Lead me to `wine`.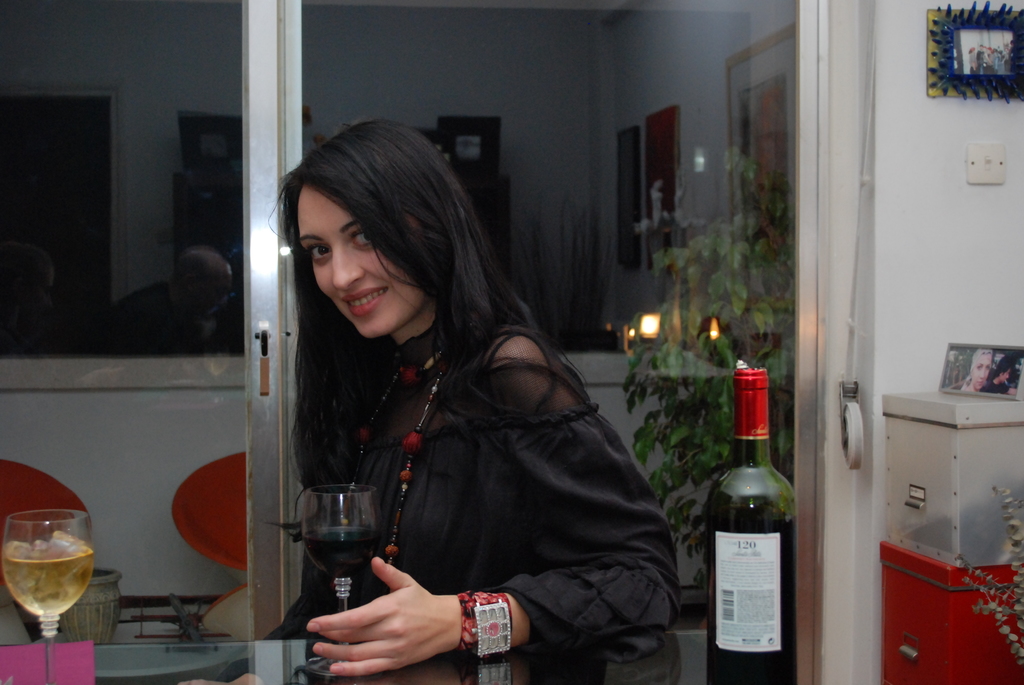
Lead to {"x1": 694, "y1": 359, "x2": 805, "y2": 677}.
